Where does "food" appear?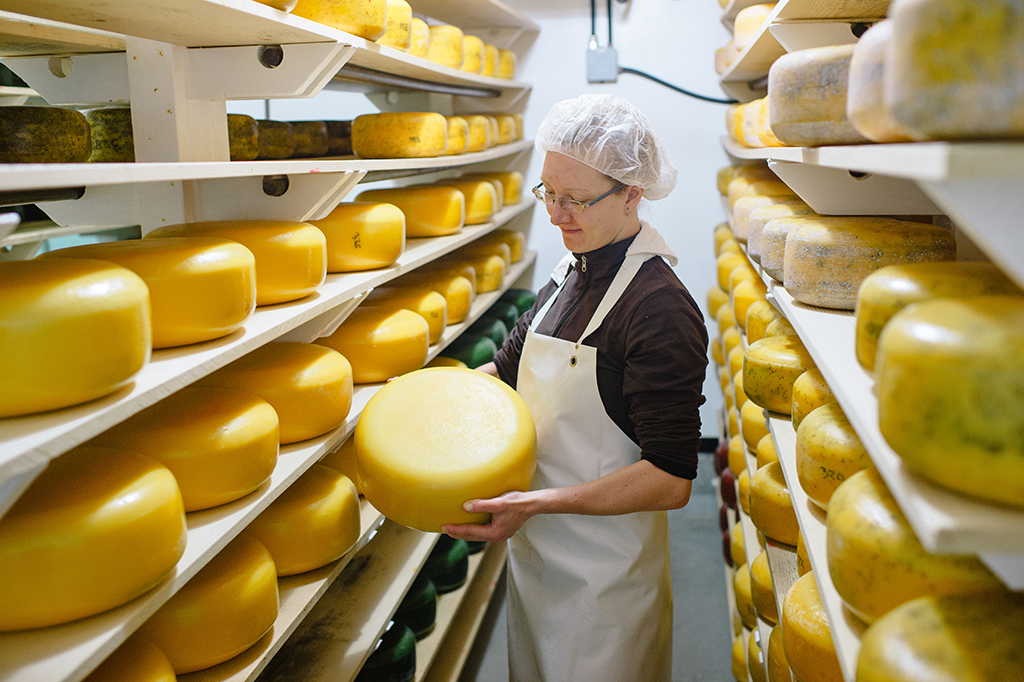
Appears at pyautogui.locateOnScreen(320, 303, 433, 392).
